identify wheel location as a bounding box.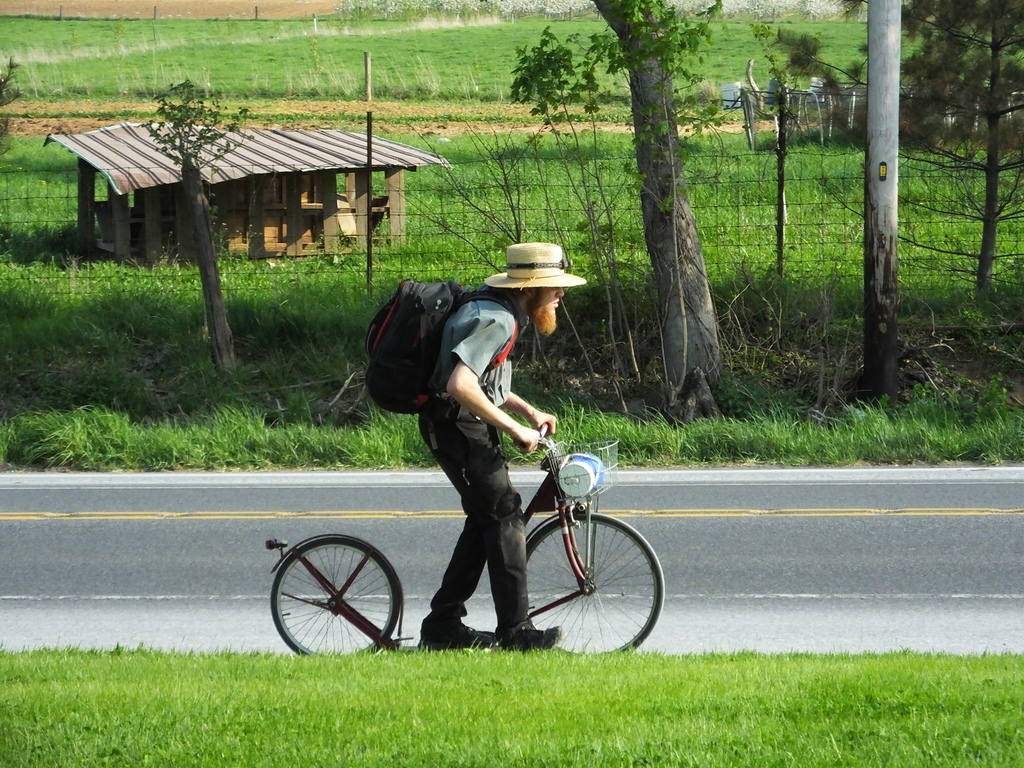
locate(504, 511, 668, 653).
